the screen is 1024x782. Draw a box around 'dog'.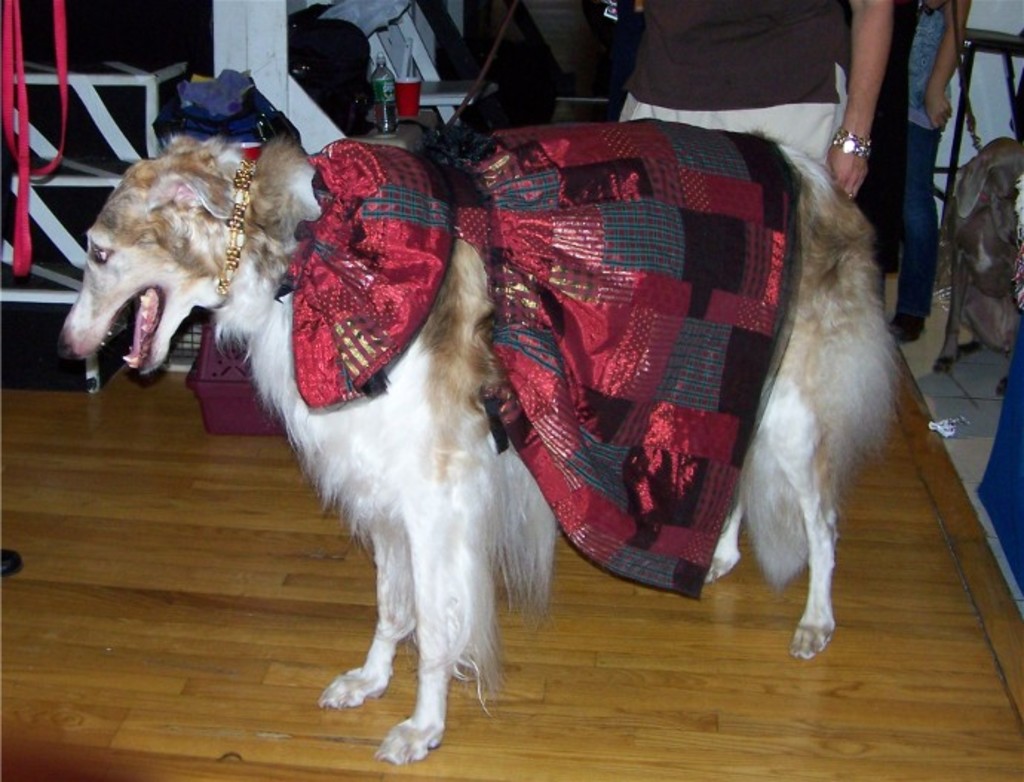
[x1=53, y1=111, x2=902, y2=769].
